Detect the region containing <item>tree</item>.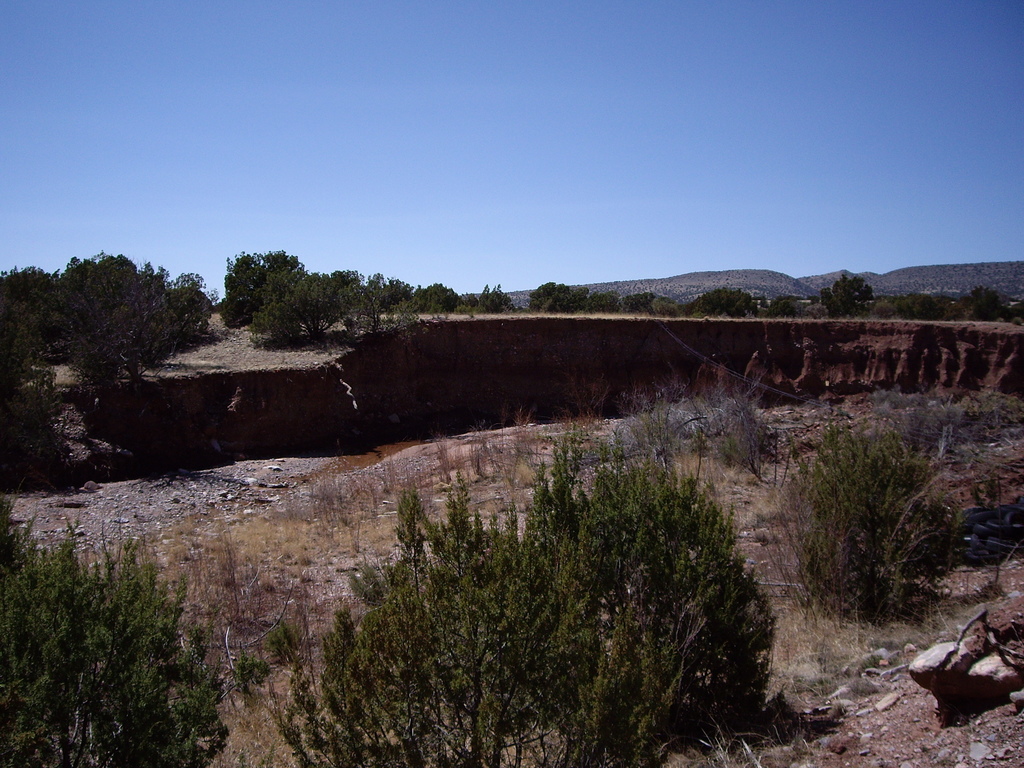
BBox(266, 480, 677, 767).
